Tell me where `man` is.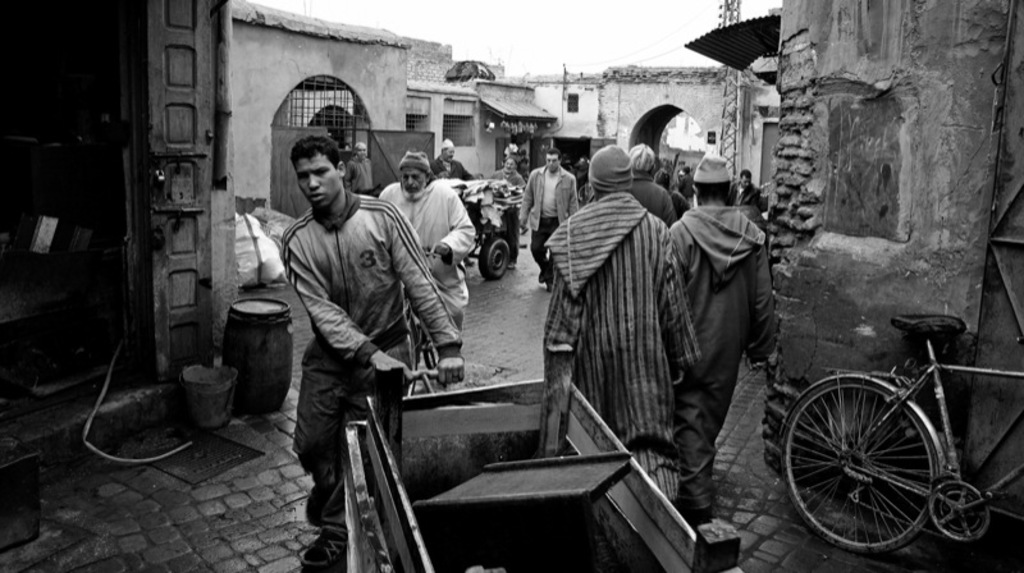
`man` is at (485, 156, 530, 197).
